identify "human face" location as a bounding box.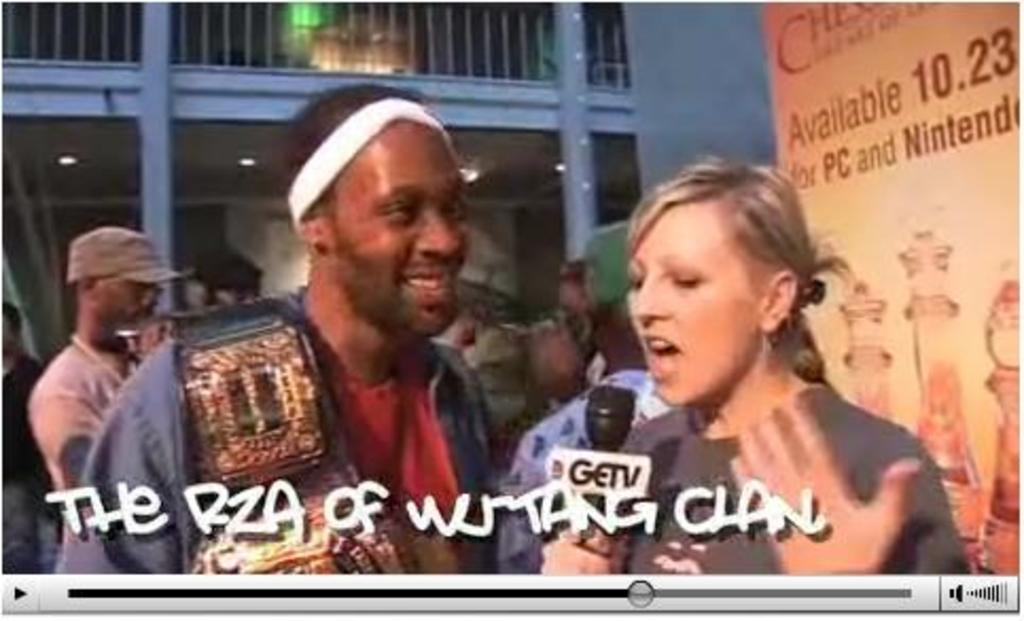
x1=337, y1=125, x2=469, y2=337.
